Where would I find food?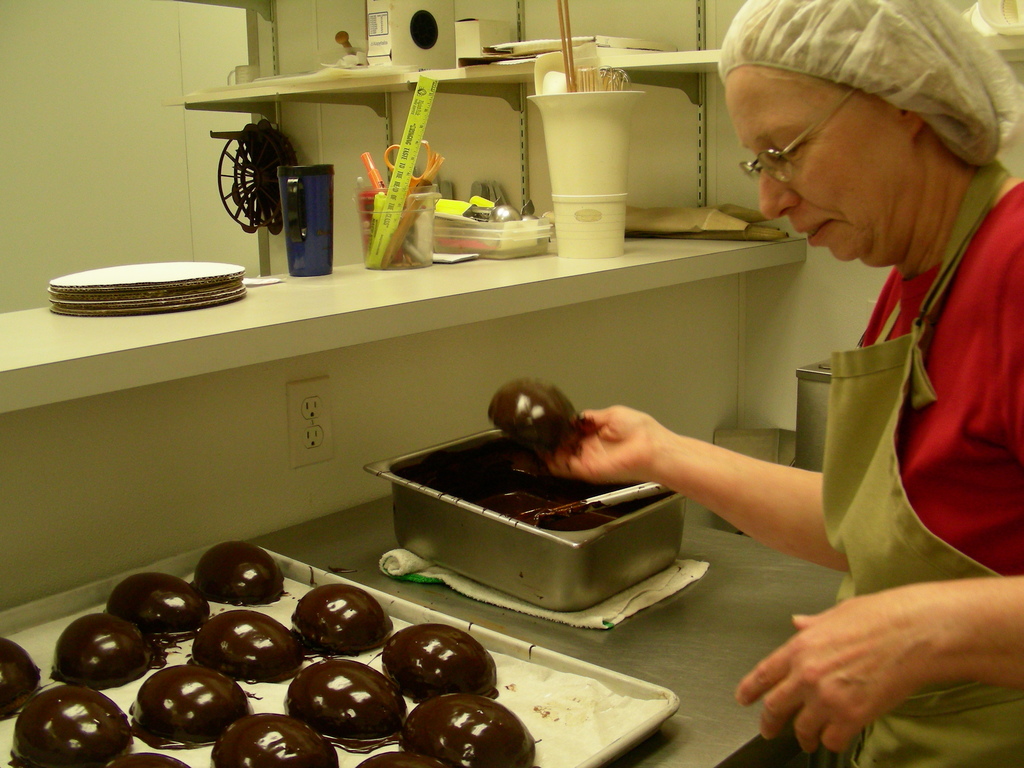
At locate(133, 664, 250, 744).
